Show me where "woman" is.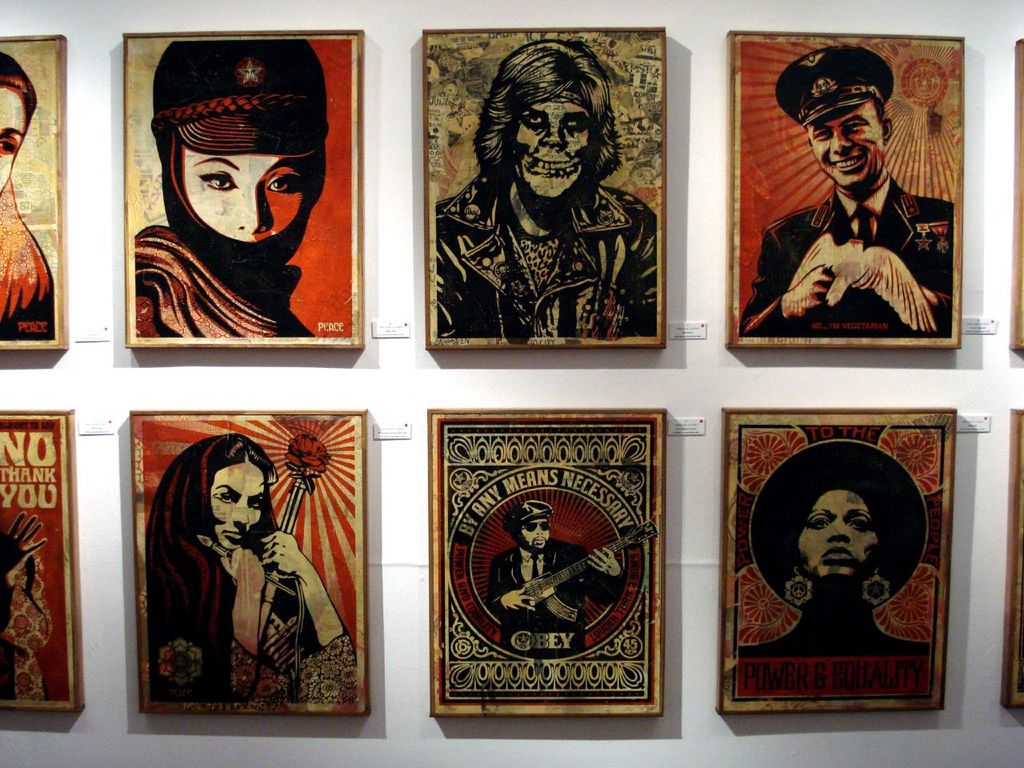
"woman" is at x1=0 y1=49 x2=62 y2=346.
